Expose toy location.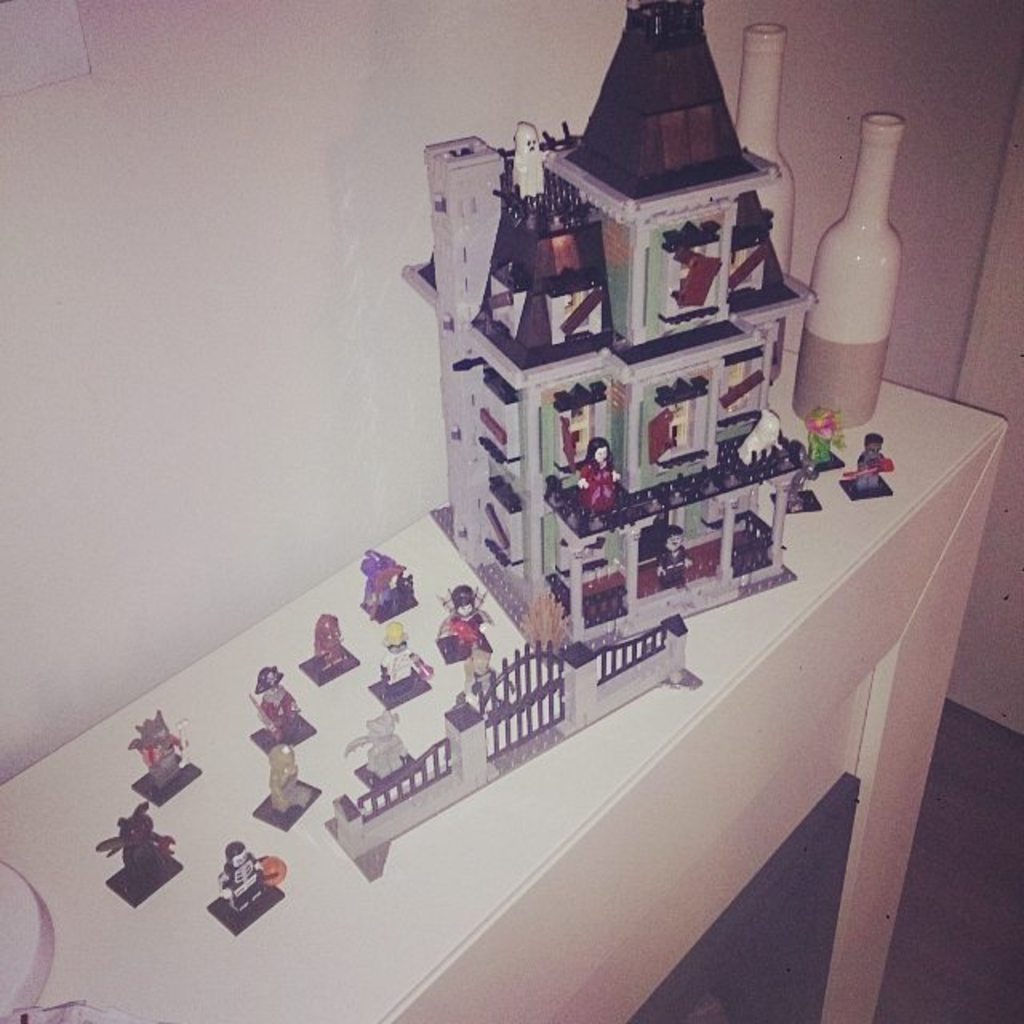
Exposed at 355,547,426,624.
